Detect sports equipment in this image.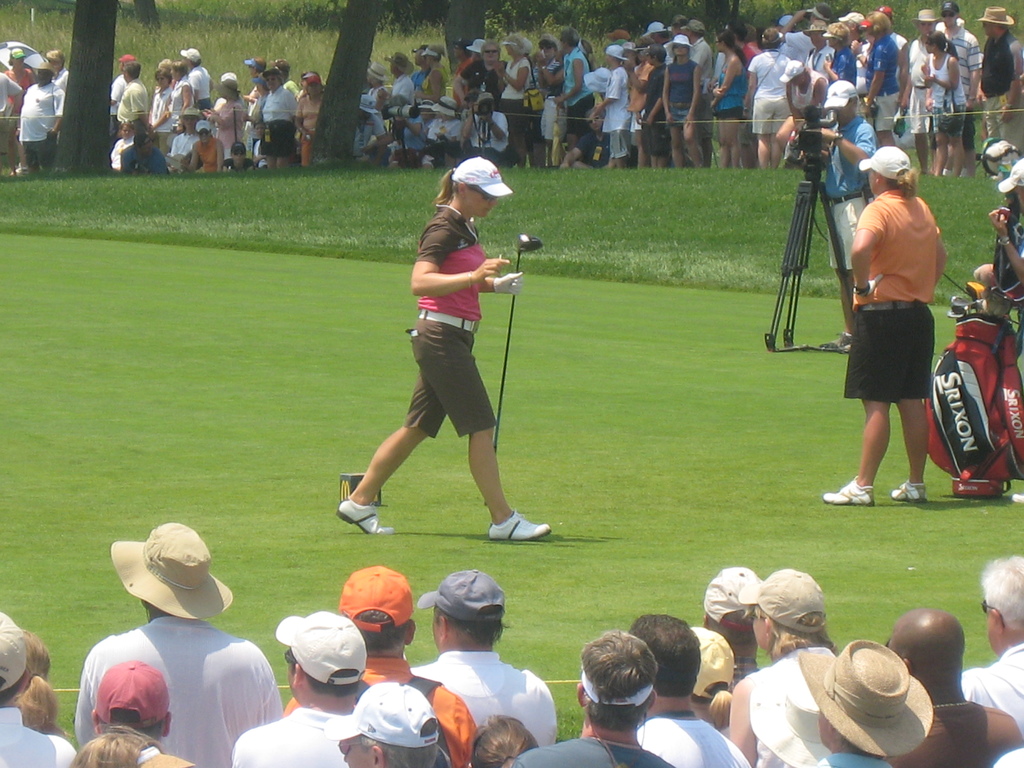
Detection: [822, 478, 876, 506].
